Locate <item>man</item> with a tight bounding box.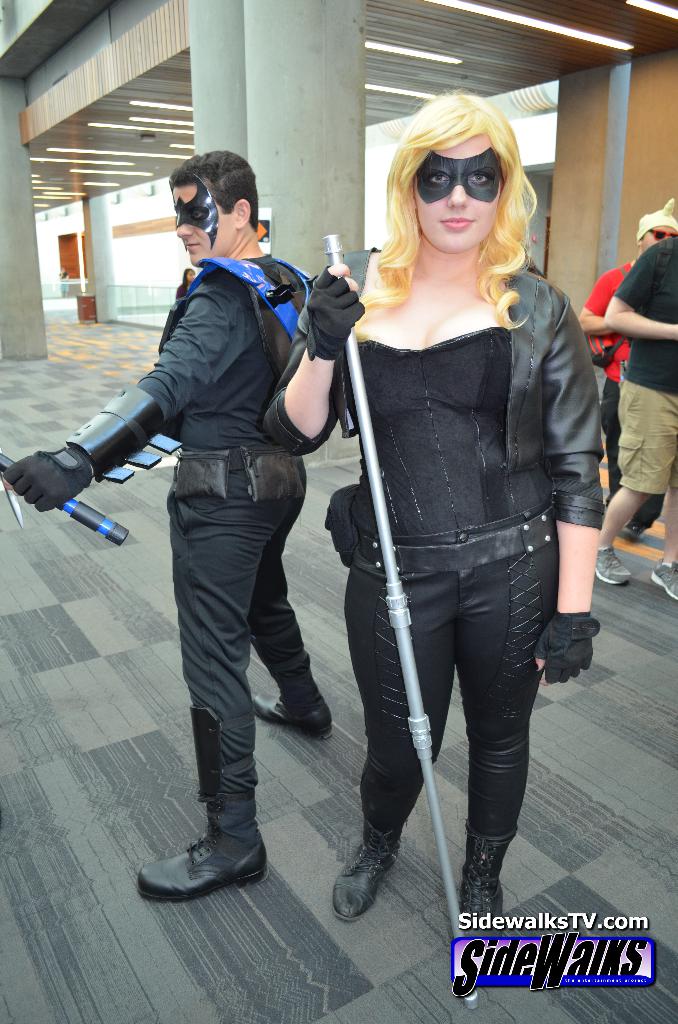
576, 205, 677, 540.
